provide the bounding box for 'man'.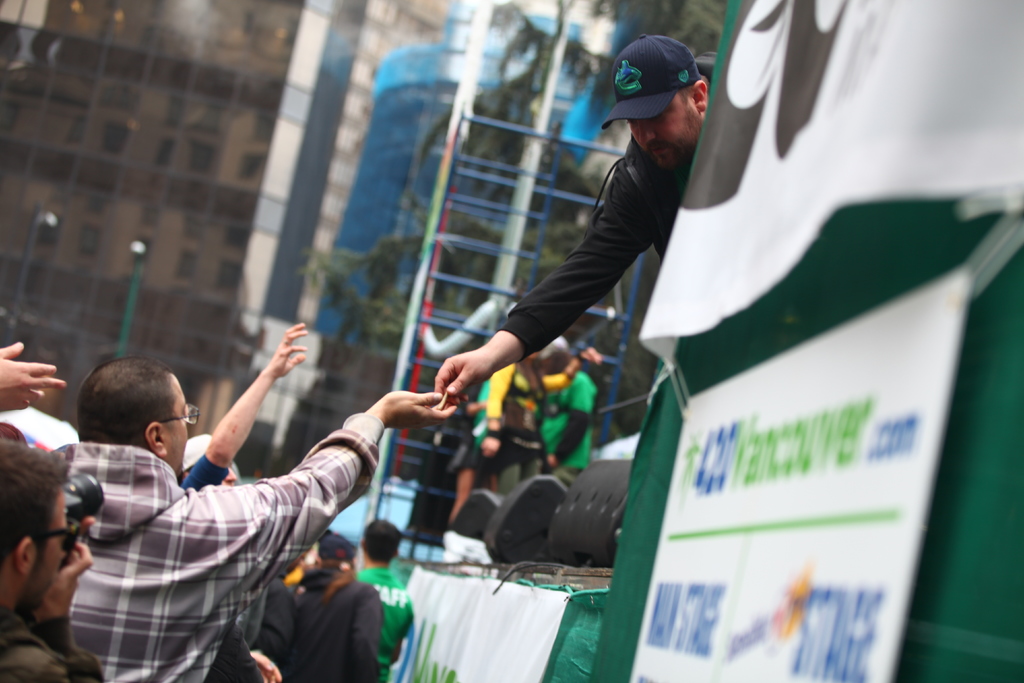
409 24 726 425.
